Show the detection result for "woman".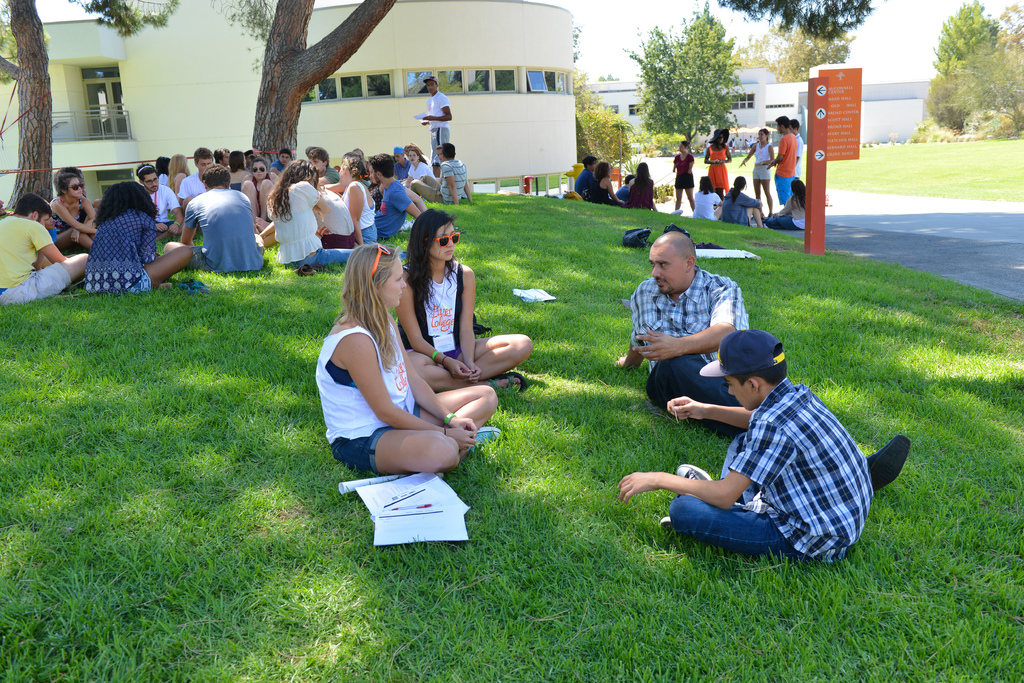
<region>672, 140, 692, 216</region>.
